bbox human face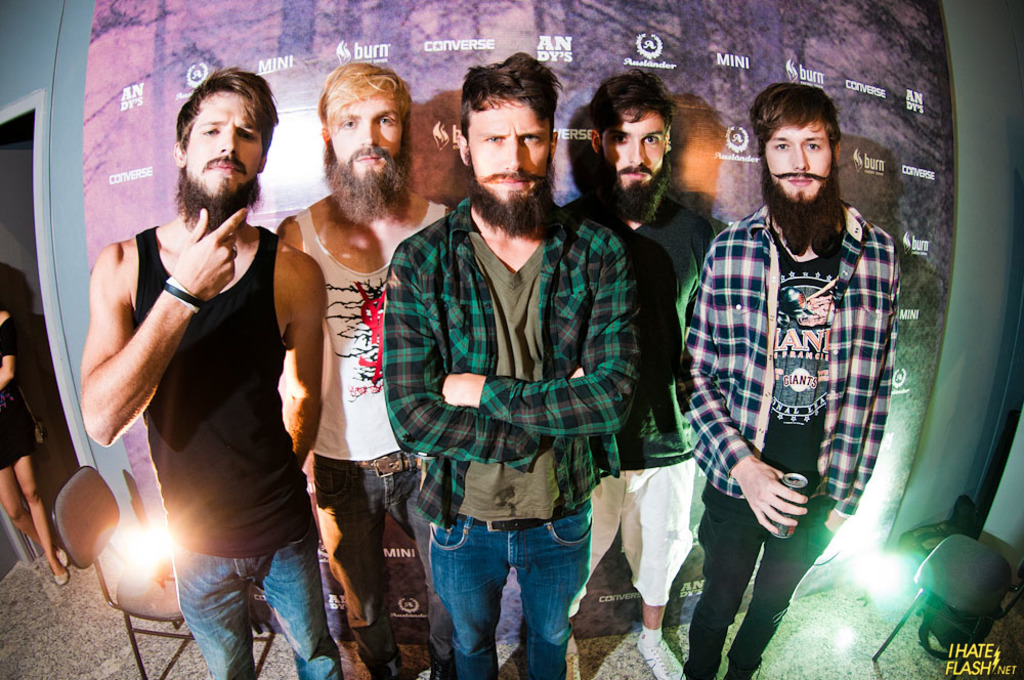
left=338, top=93, right=413, bottom=182
